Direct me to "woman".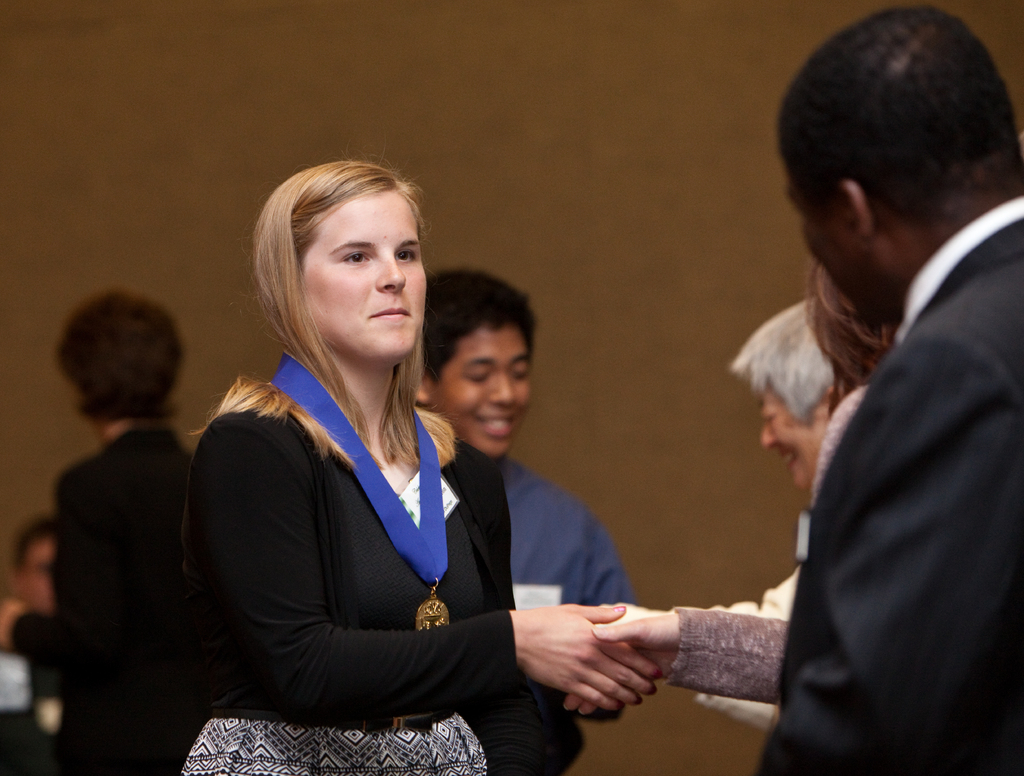
Direction: left=190, top=174, right=600, bottom=773.
